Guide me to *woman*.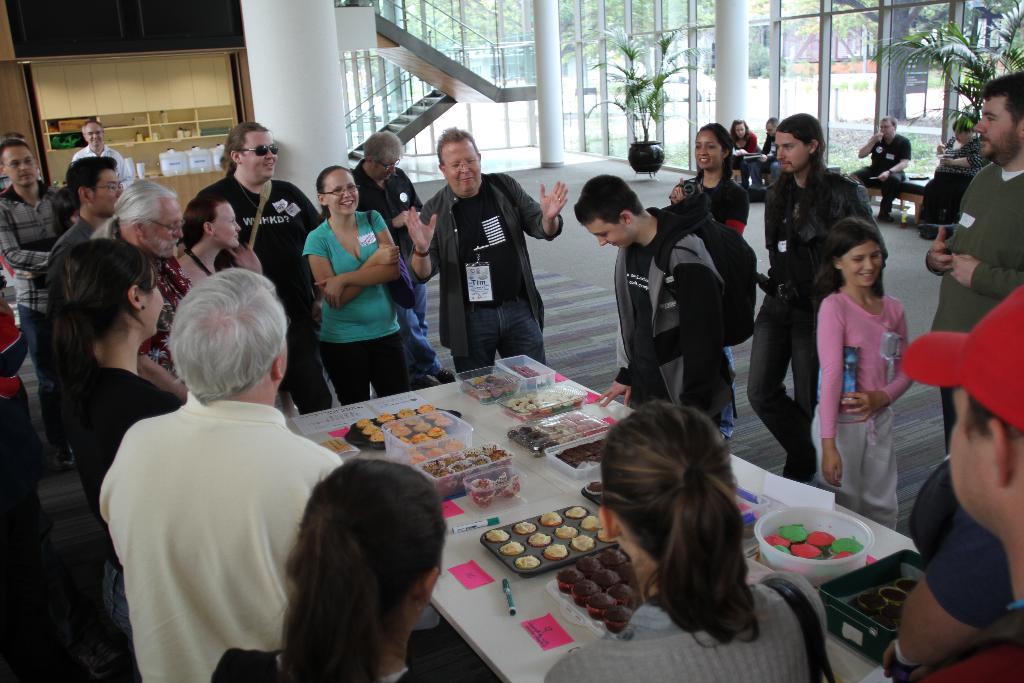
Guidance: (x1=532, y1=393, x2=835, y2=682).
